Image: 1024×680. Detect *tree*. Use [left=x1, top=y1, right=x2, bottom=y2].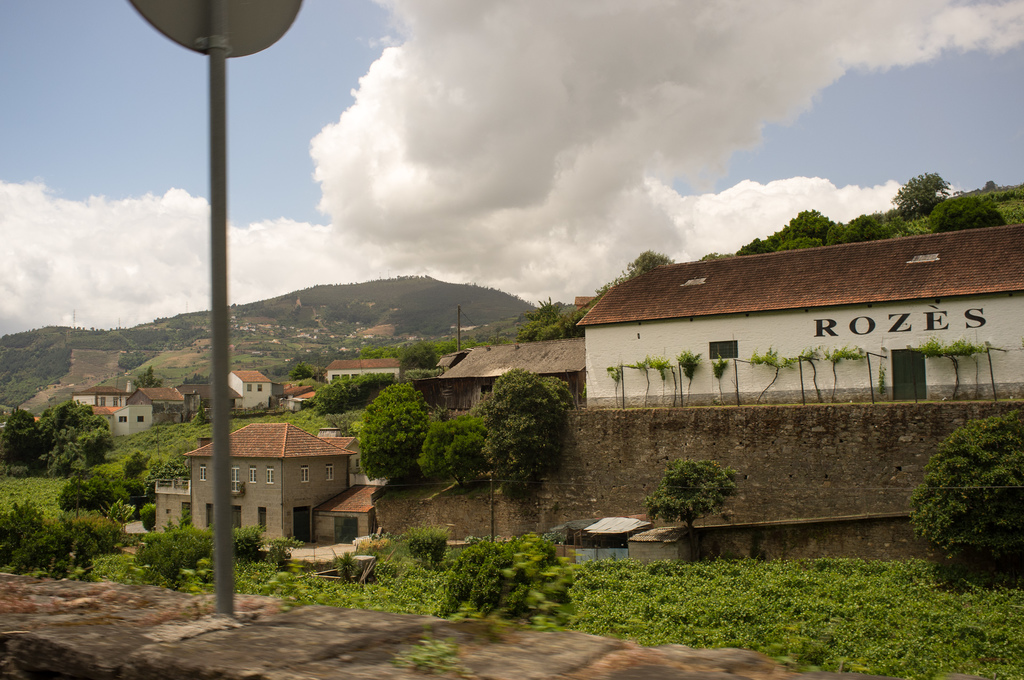
[left=479, top=363, right=580, bottom=503].
